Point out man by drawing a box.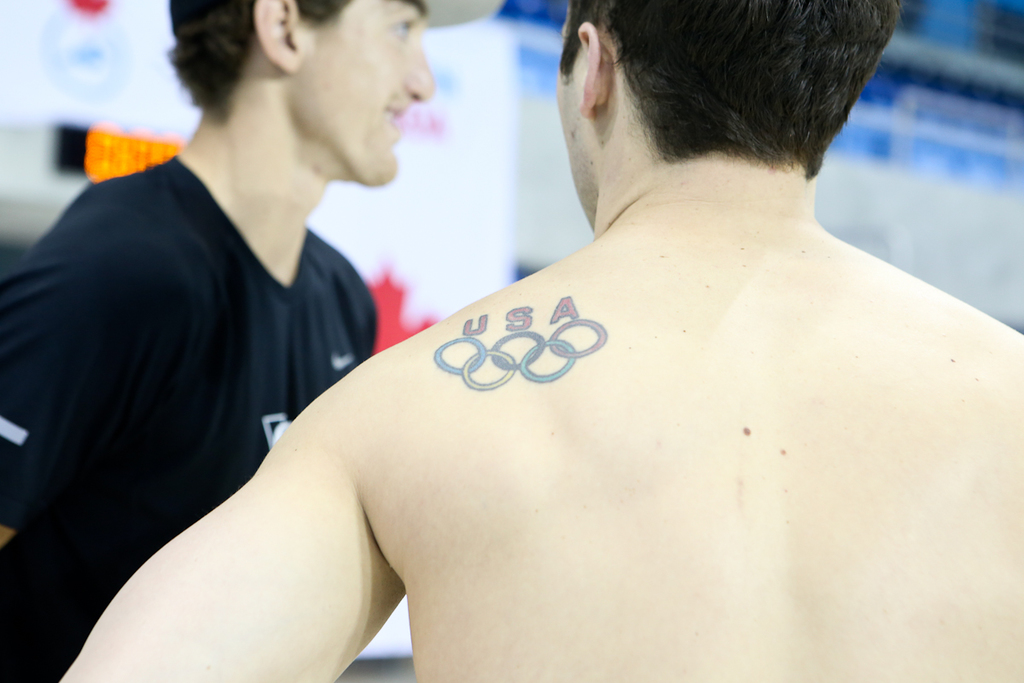
bbox=(0, 0, 506, 680).
